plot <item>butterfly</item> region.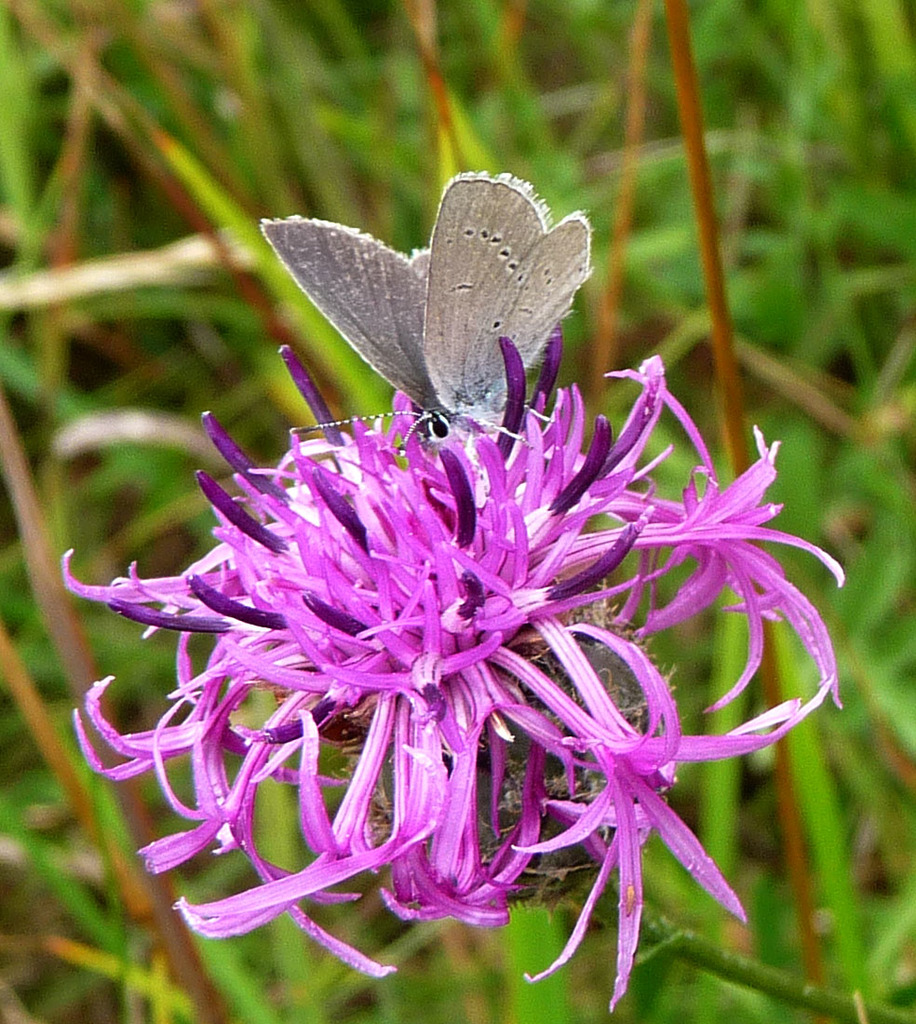
Plotted at [257, 171, 597, 455].
